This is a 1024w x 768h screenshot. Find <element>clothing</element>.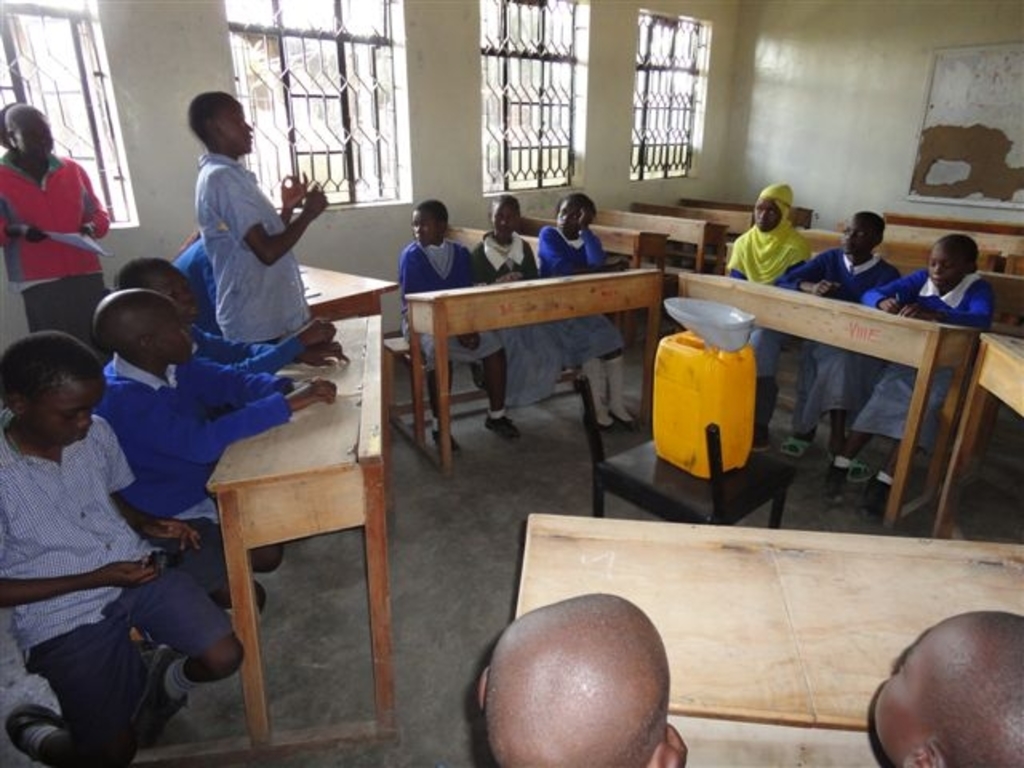
Bounding box: 726/179/806/370.
